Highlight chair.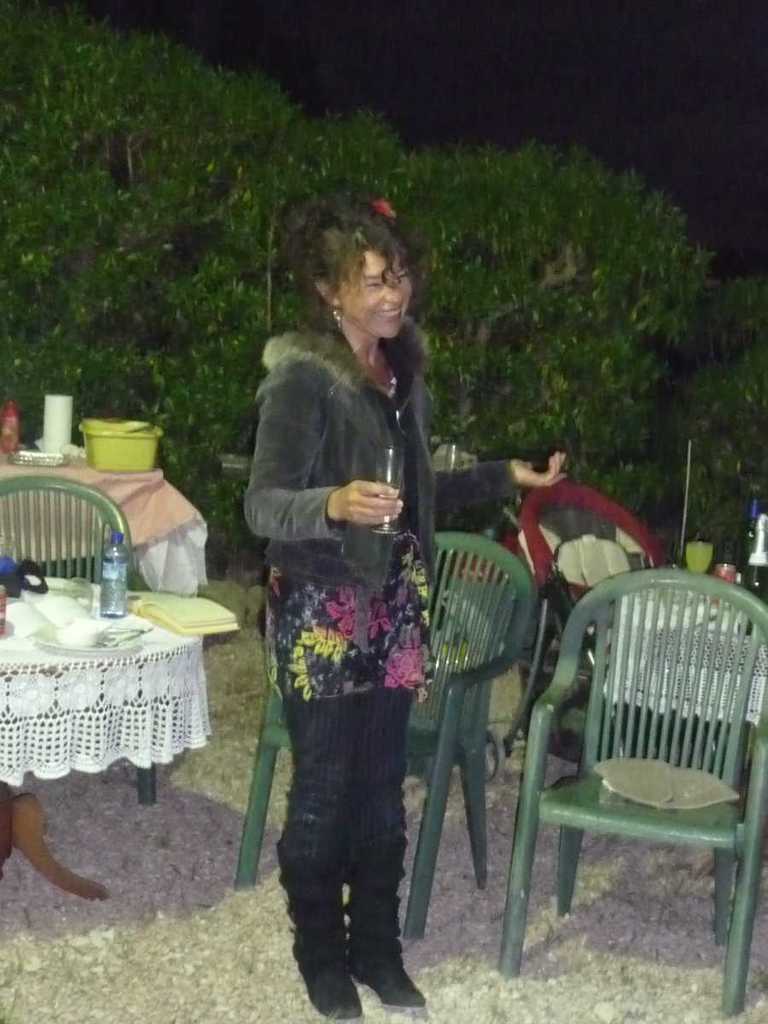
Highlighted region: 235,528,535,944.
